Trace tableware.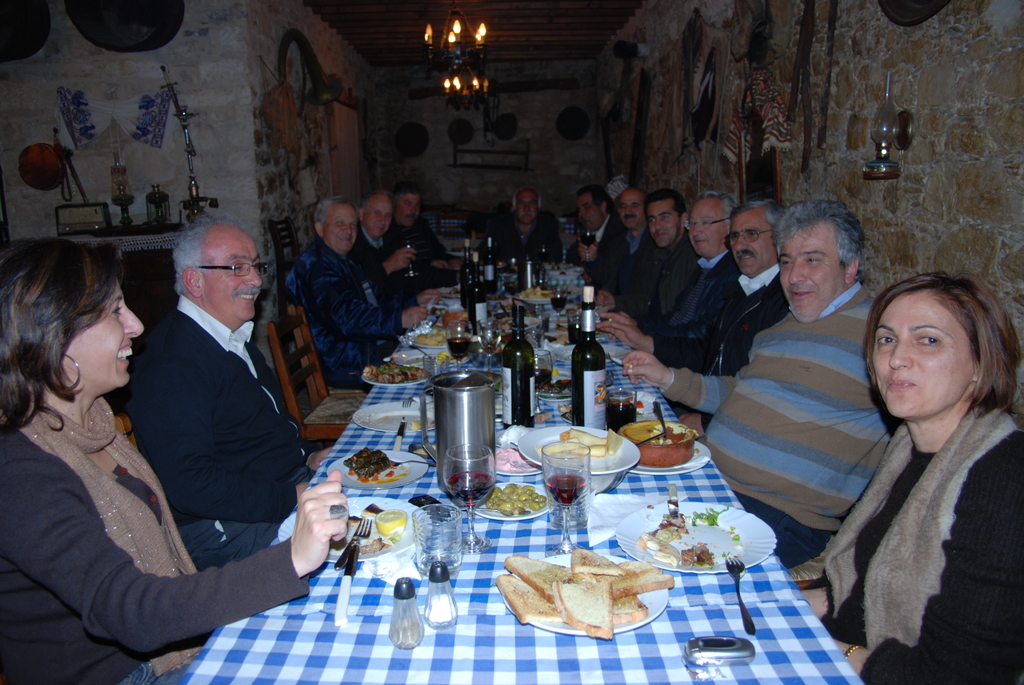
Traced to locate(327, 447, 432, 491).
